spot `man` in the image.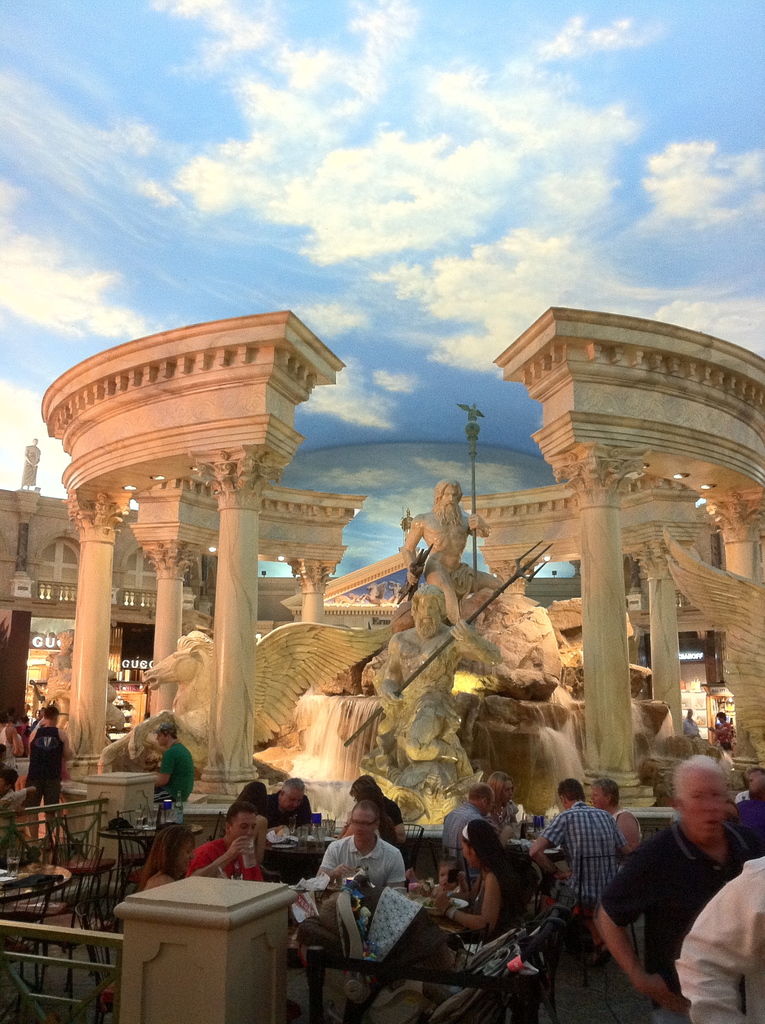
`man` found at [0,713,23,756].
